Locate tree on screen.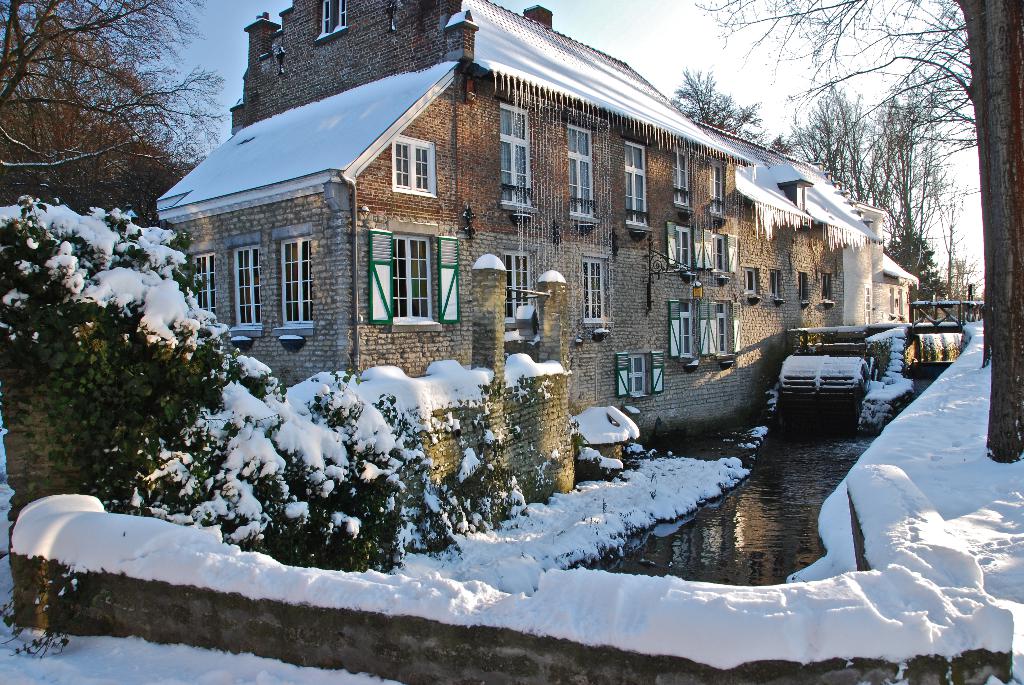
On screen at rect(696, 1, 1023, 461).
